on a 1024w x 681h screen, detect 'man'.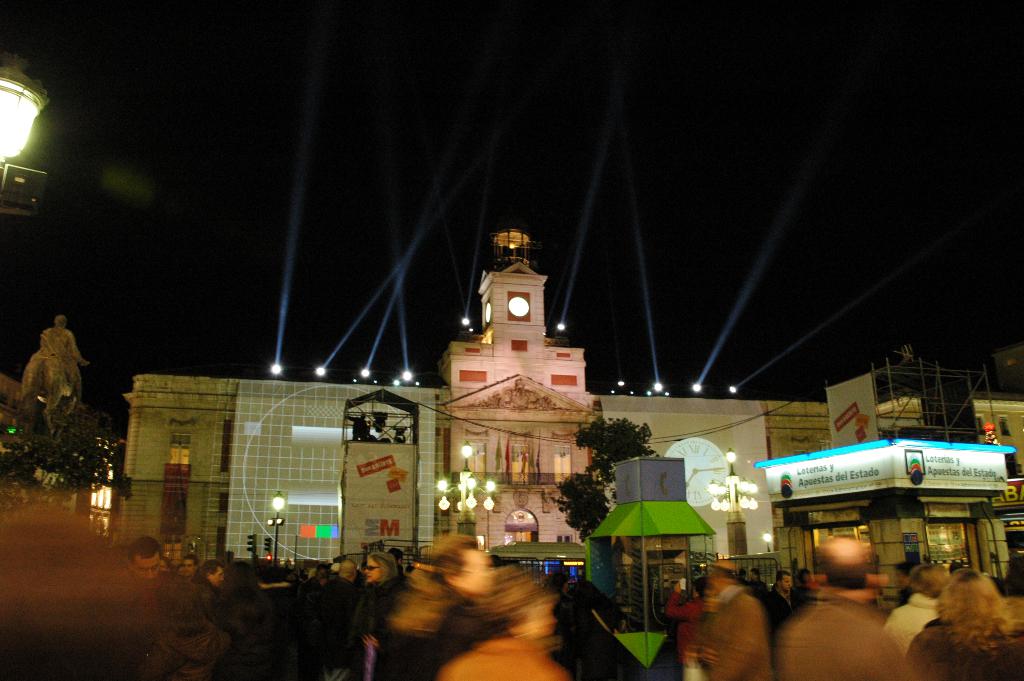
bbox=[320, 559, 362, 680].
